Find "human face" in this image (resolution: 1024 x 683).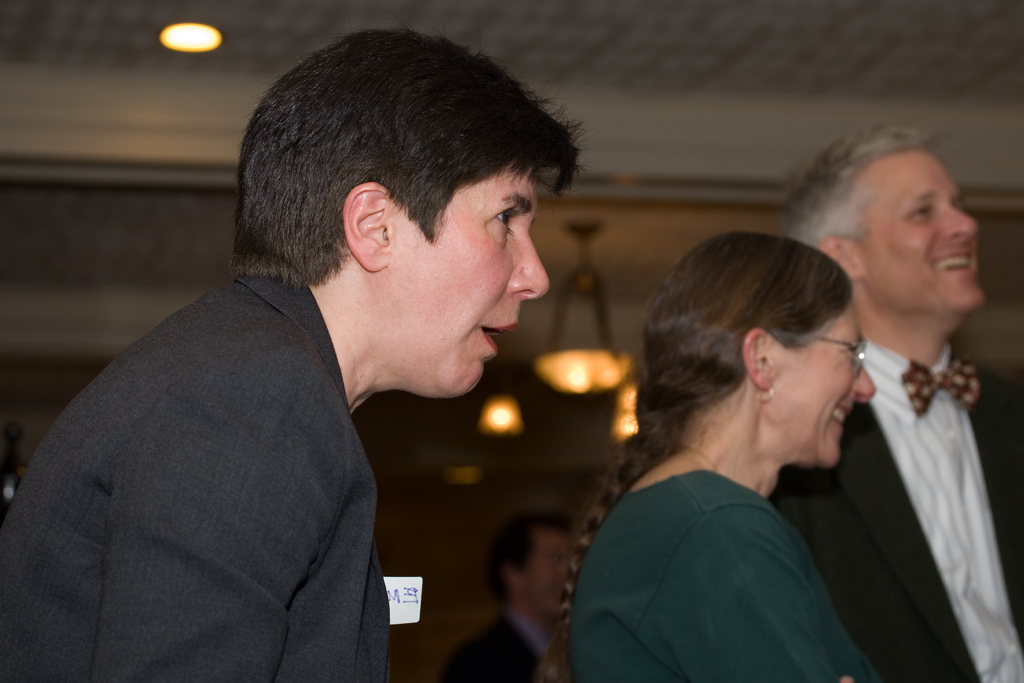
[868, 154, 984, 317].
